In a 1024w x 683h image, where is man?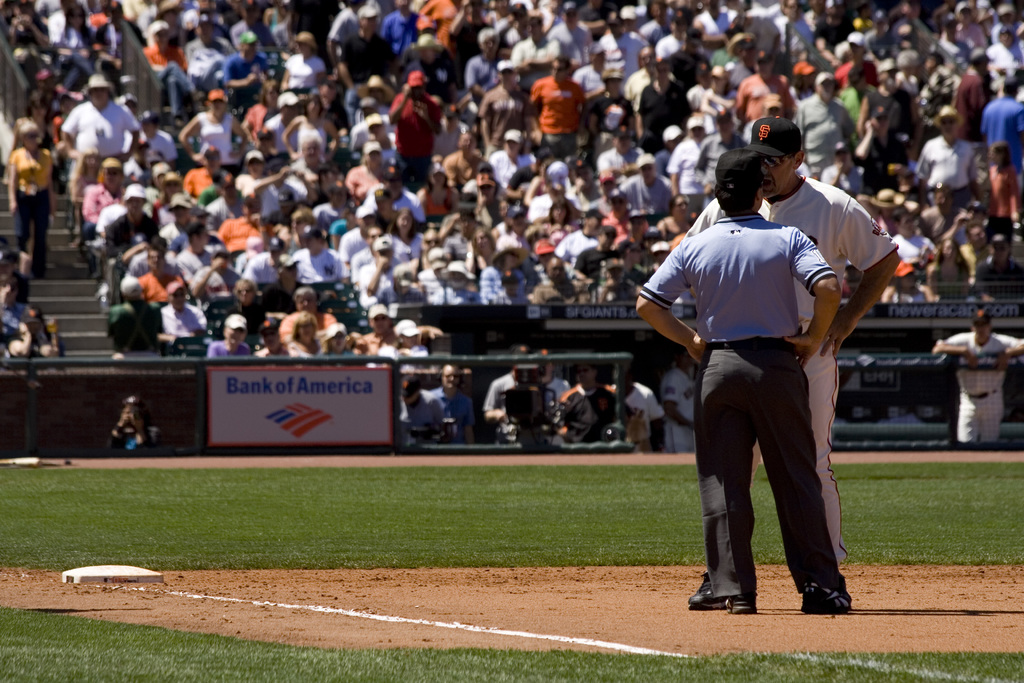
BBox(485, 345, 547, 451).
